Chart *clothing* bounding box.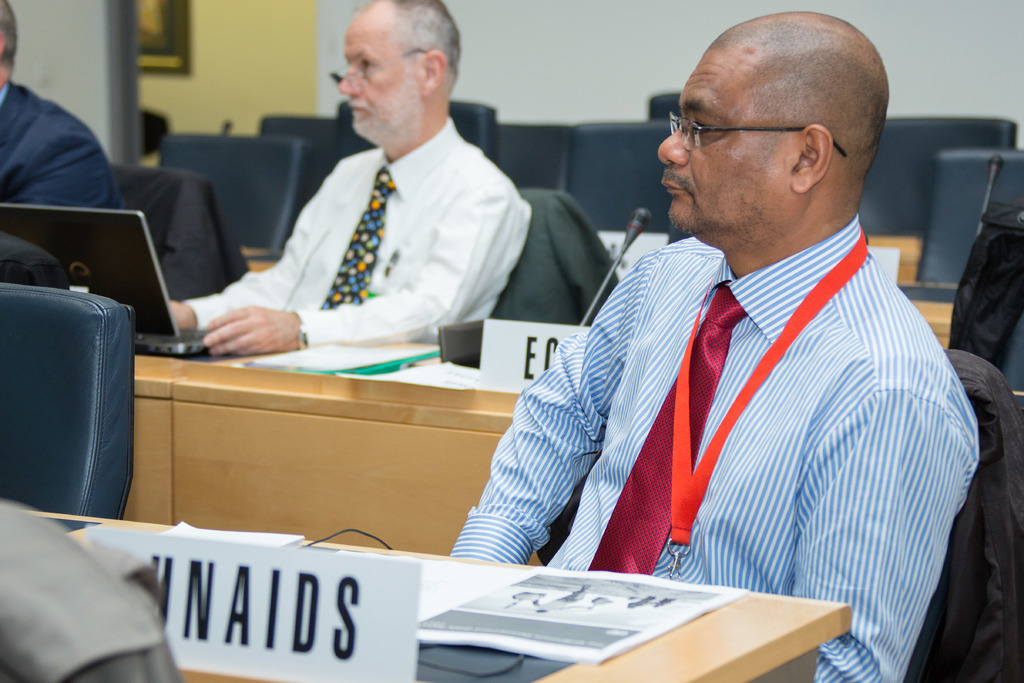
Charted: [x1=0, y1=83, x2=130, y2=206].
